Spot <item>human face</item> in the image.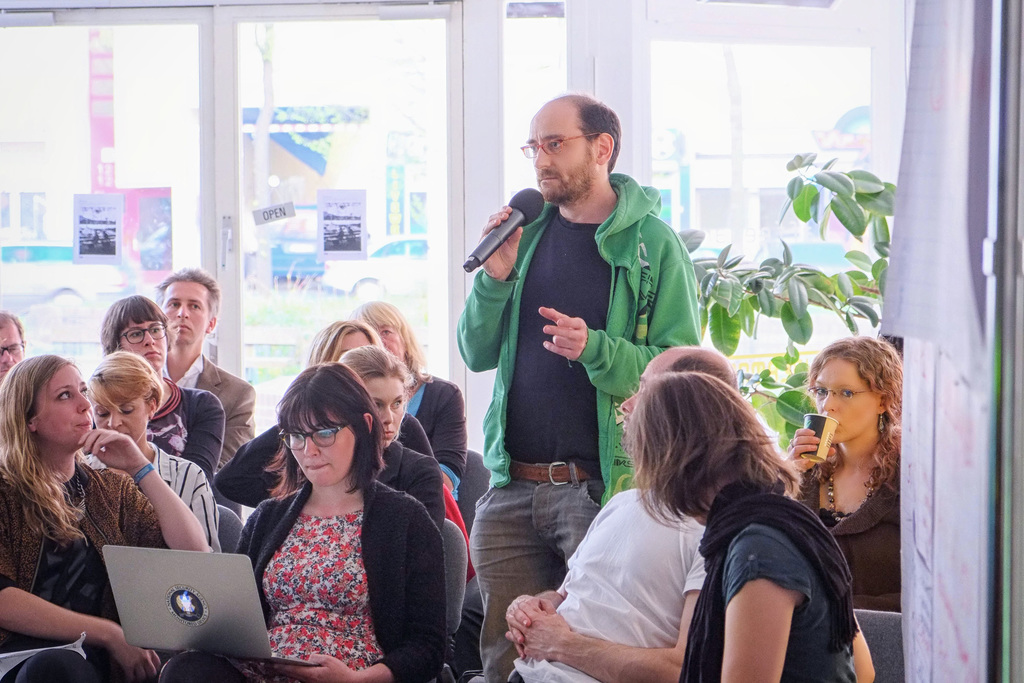
<item>human face</item> found at [left=815, top=356, right=876, bottom=448].
